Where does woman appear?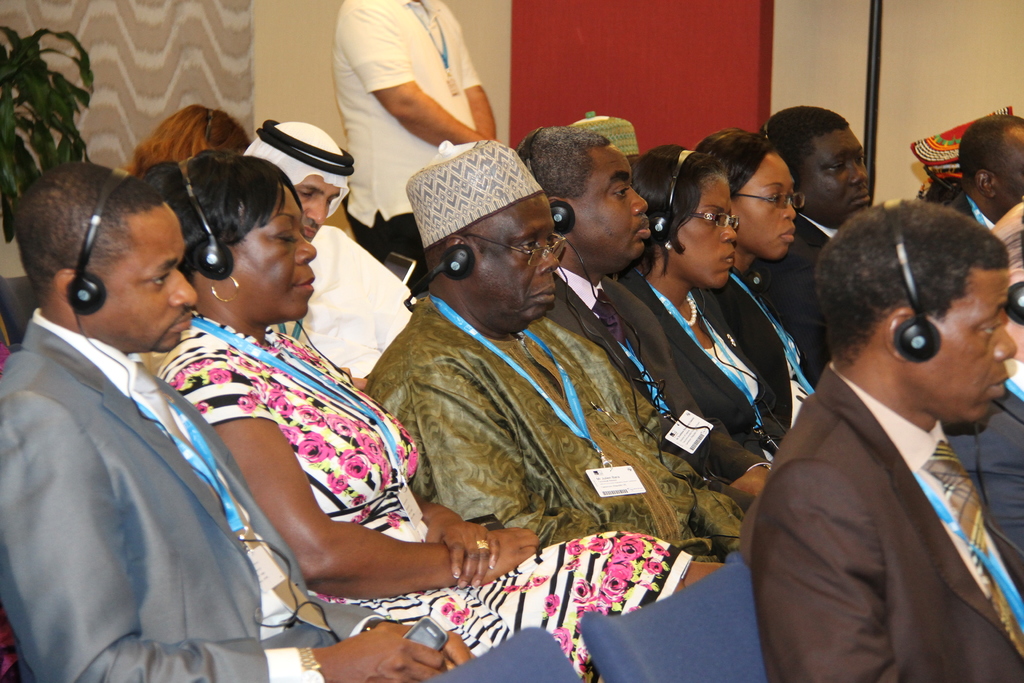
Appears at rect(618, 133, 824, 462).
